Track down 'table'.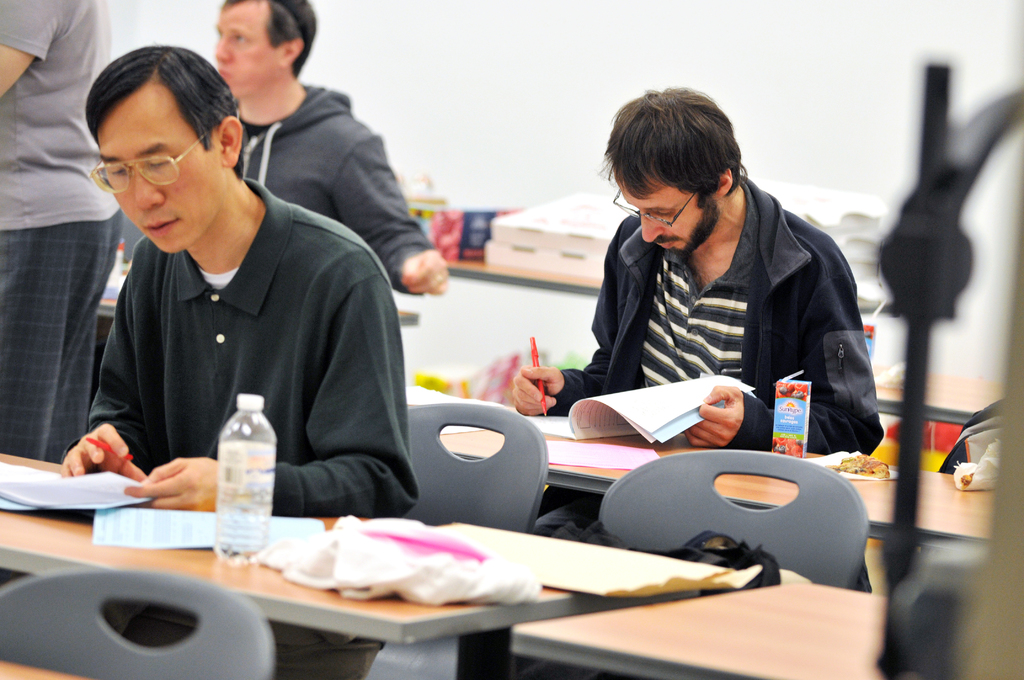
Tracked to 26,484,668,679.
